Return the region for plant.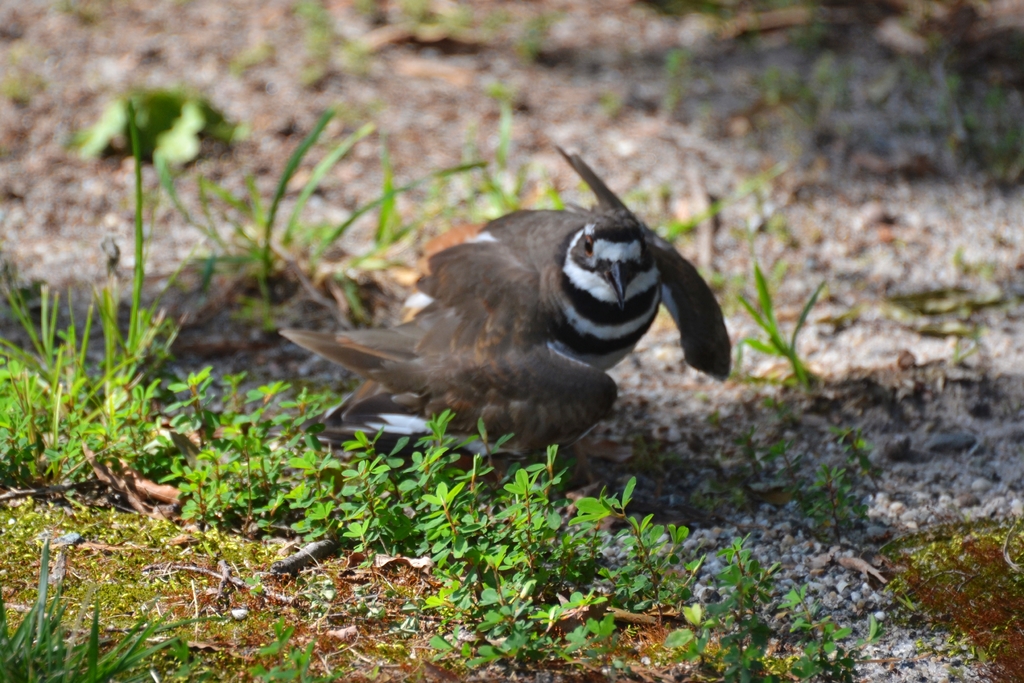
730,254,829,385.
